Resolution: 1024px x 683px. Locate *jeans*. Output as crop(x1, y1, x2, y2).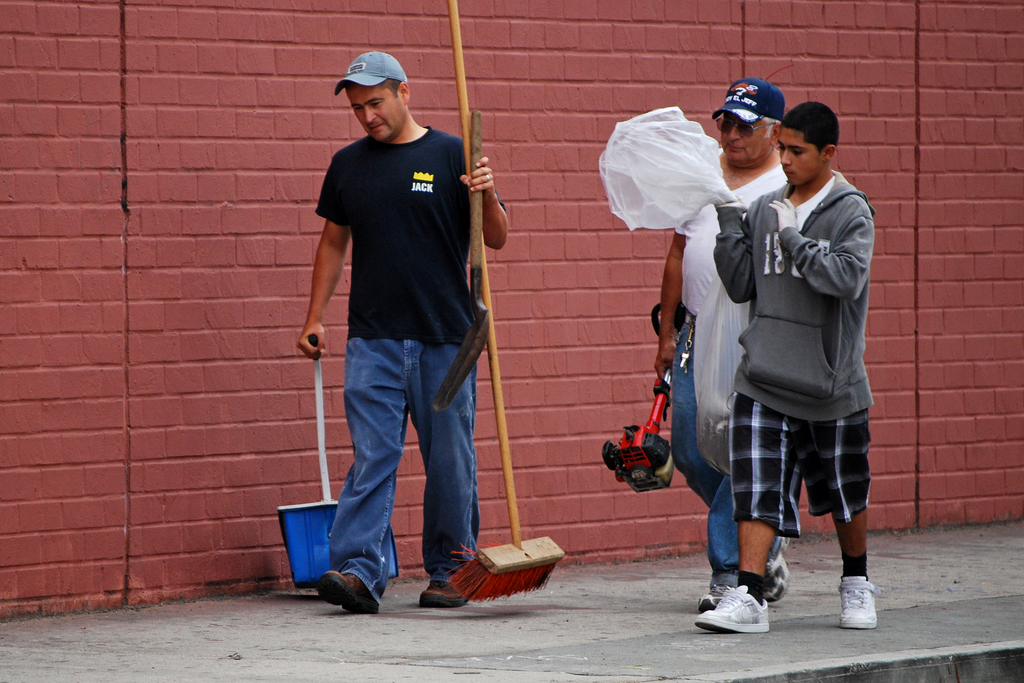
crop(330, 339, 483, 619).
